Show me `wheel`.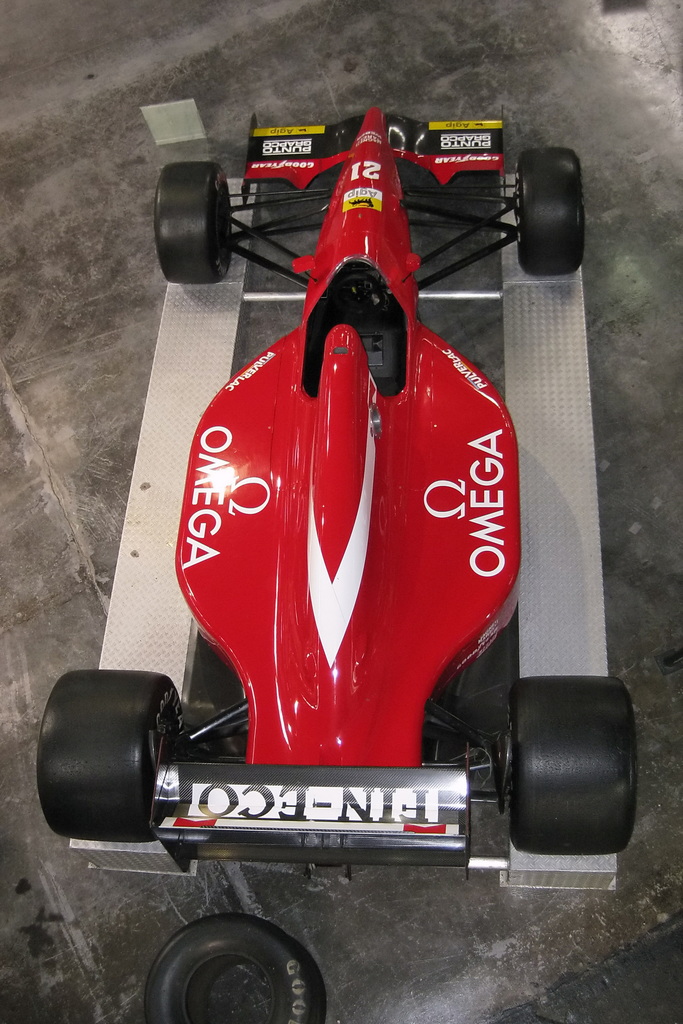
`wheel` is here: pyautogui.locateOnScreen(498, 667, 640, 860).
